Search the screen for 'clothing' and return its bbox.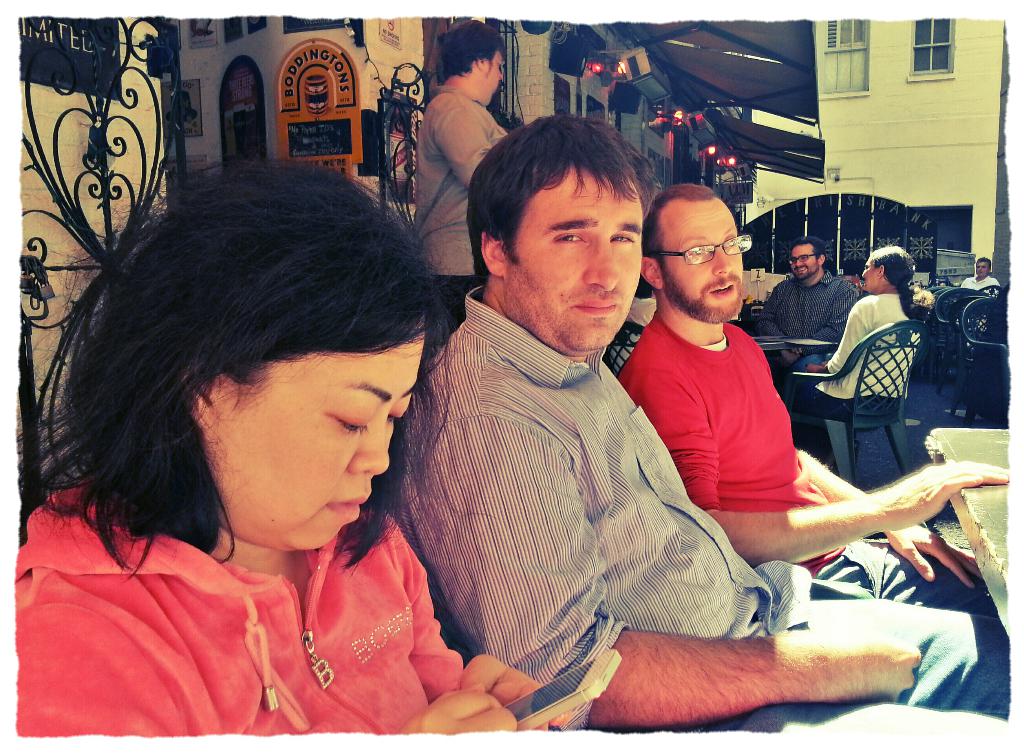
Found: left=959, top=274, right=998, bottom=336.
